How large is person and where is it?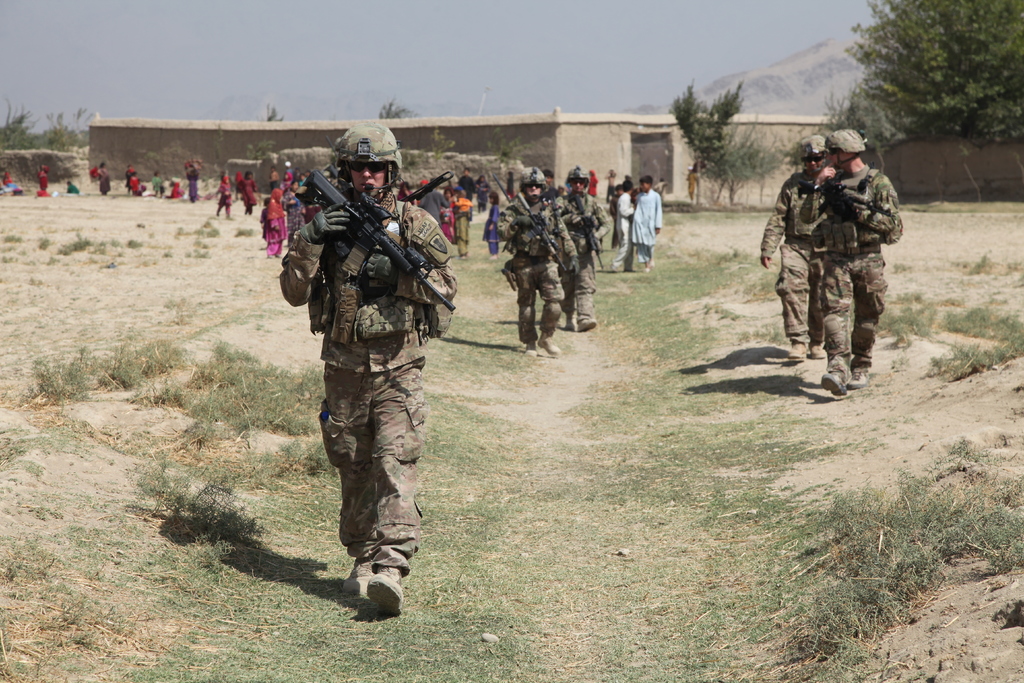
Bounding box: [259,197,270,243].
